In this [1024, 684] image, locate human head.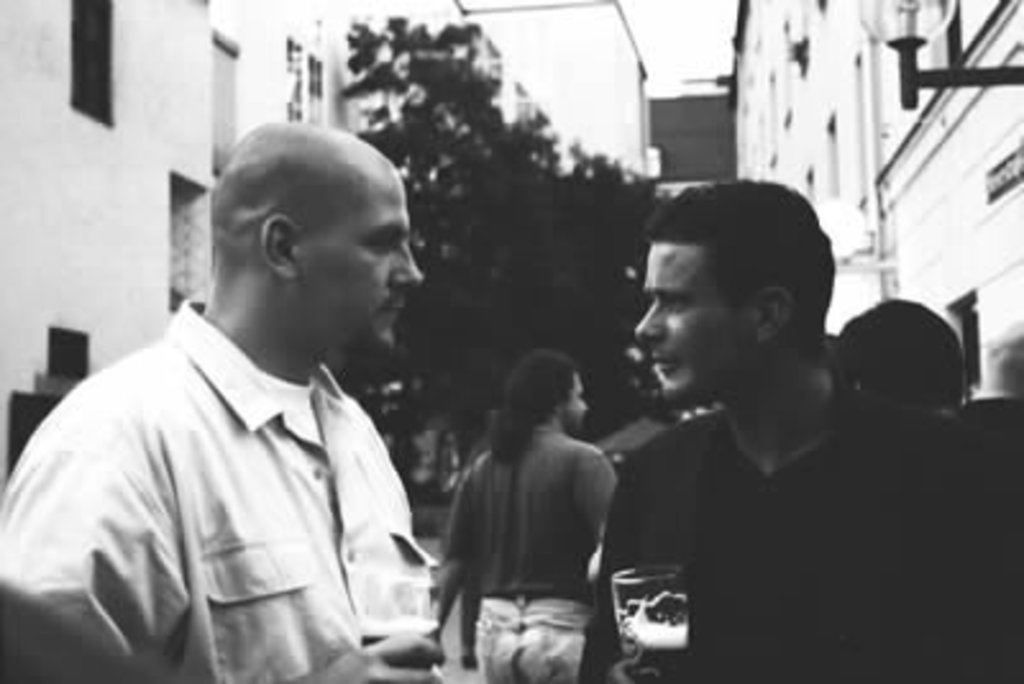
Bounding box: (x1=509, y1=359, x2=589, y2=436).
